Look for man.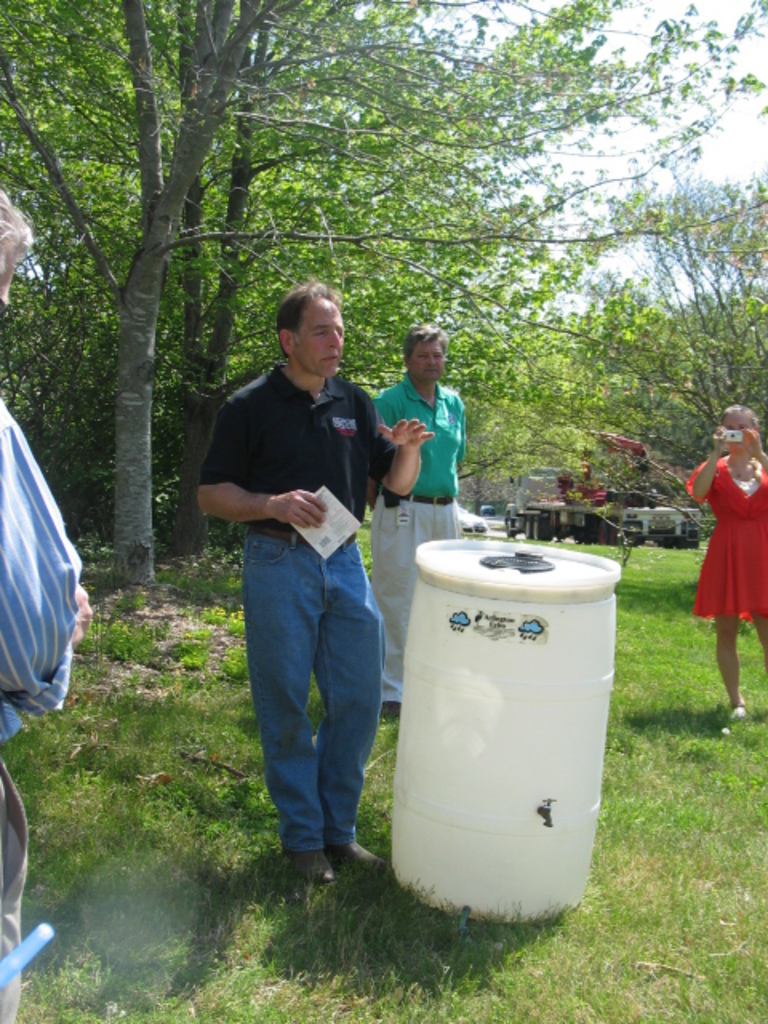
Found: left=198, top=280, right=395, bottom=894.
